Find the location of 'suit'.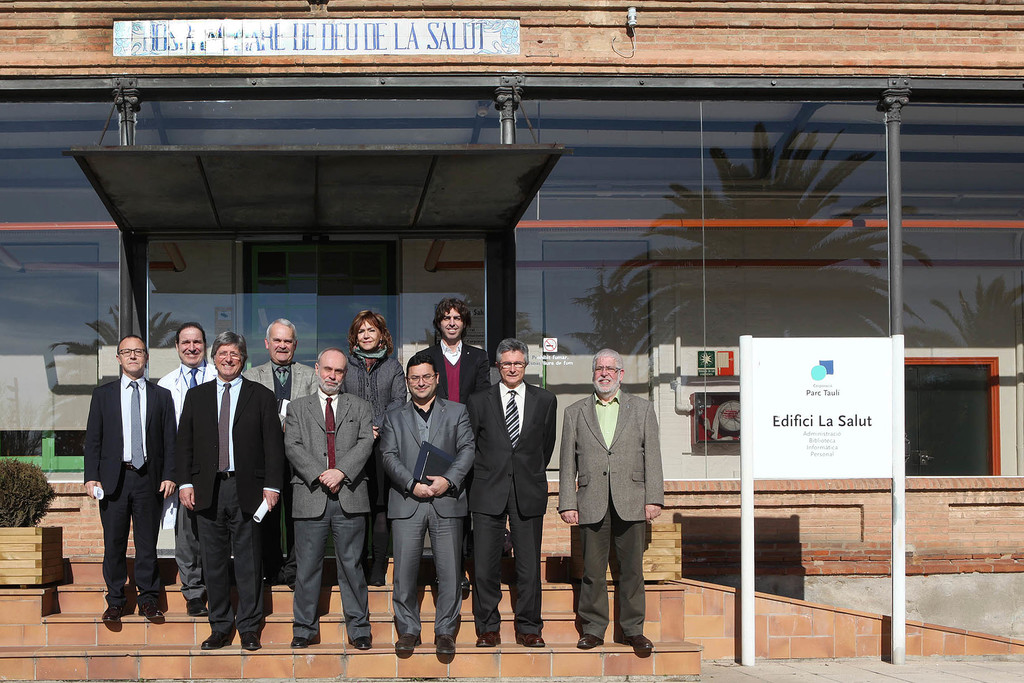
Location: box=[474, 326, 556, 654].
